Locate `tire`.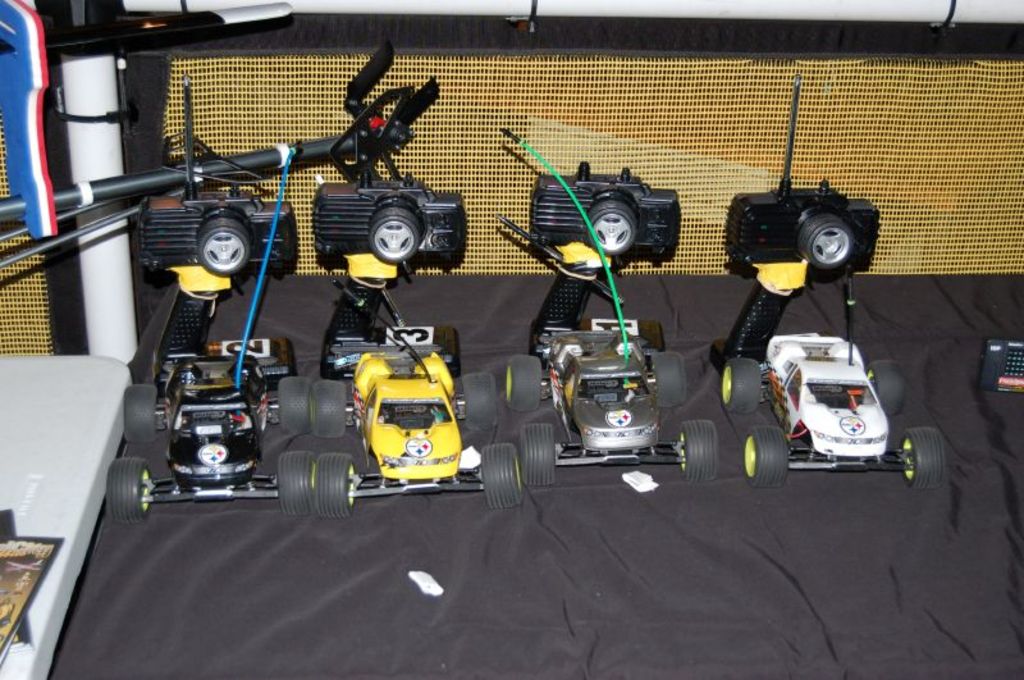
Bounding box: bbox=[870, 357, 904, 417].
